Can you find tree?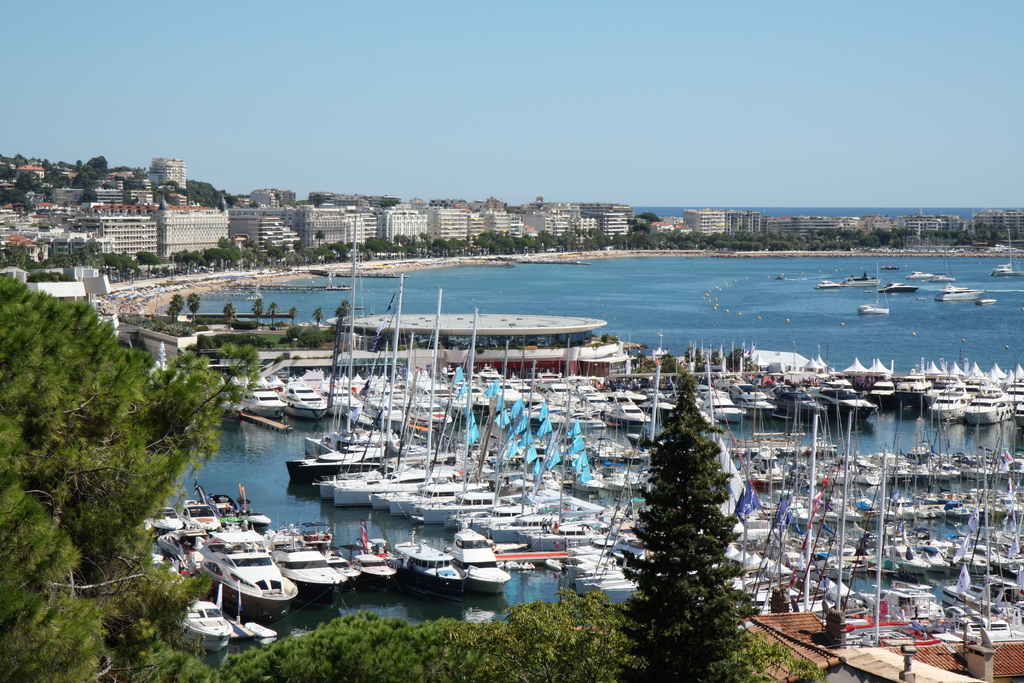
Yes, bounding box: l=312, t=309, r=321, b=326.
